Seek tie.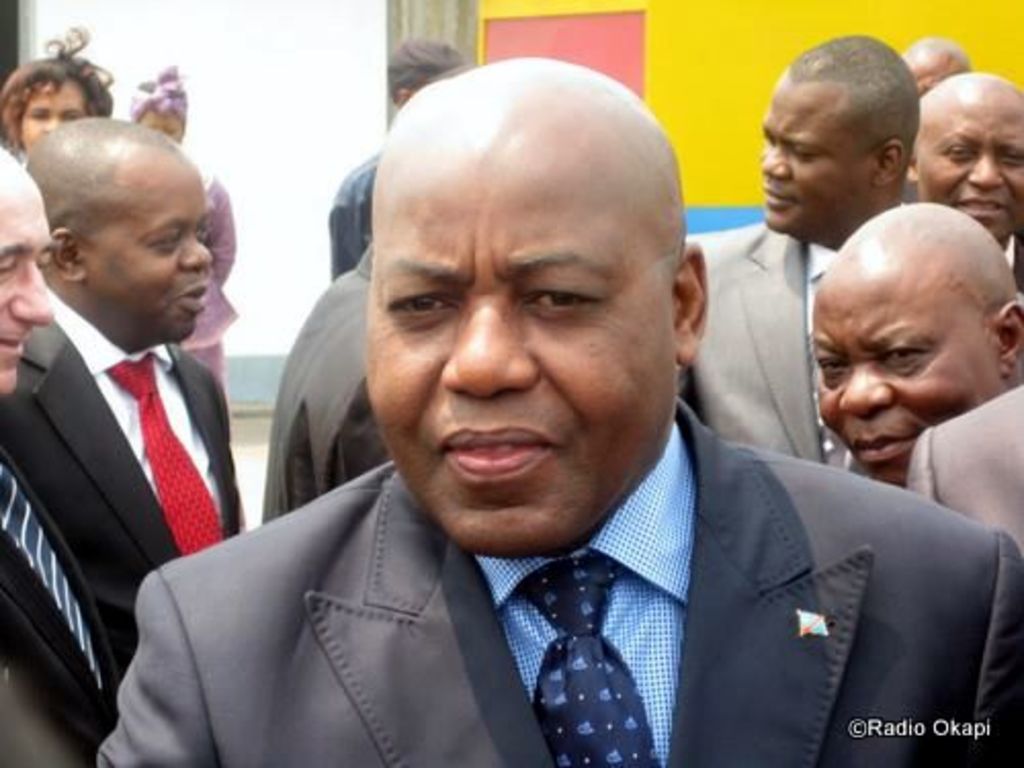
crop(113, 346, 225, 553).
